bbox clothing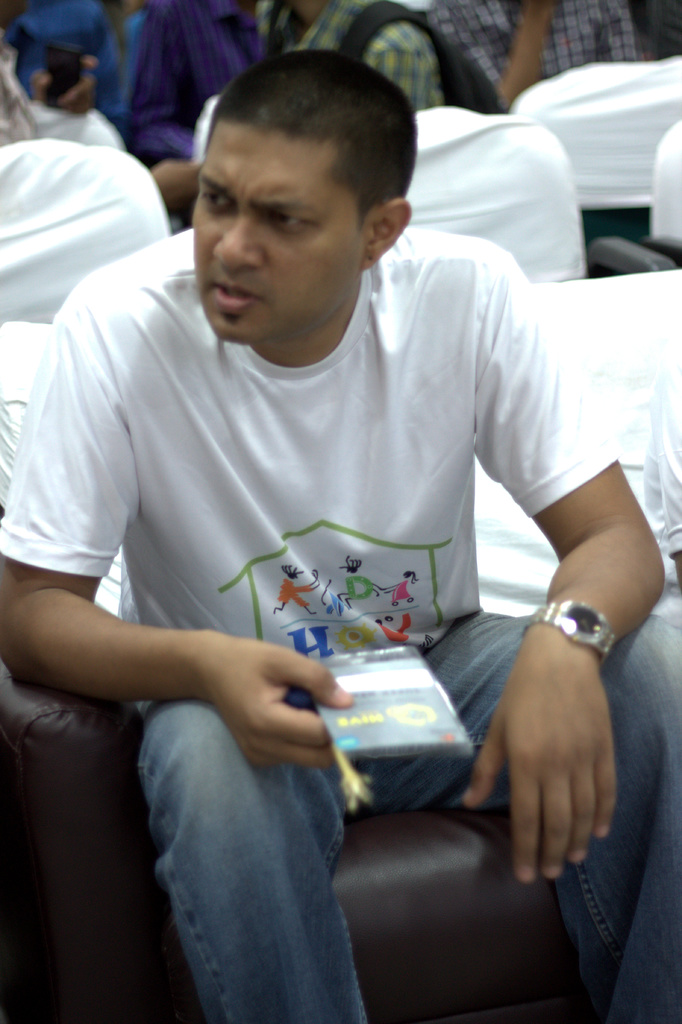
113, 0, 267, 221
